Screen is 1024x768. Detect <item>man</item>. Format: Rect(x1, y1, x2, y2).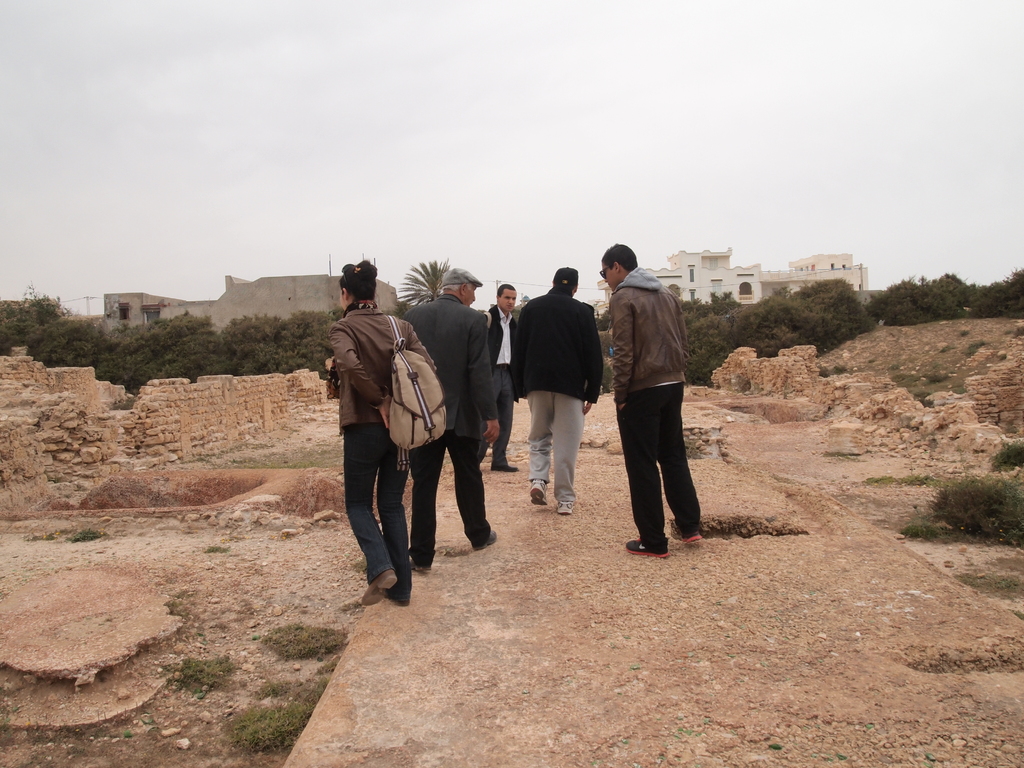
Rect(510, 264, 604, 513).
